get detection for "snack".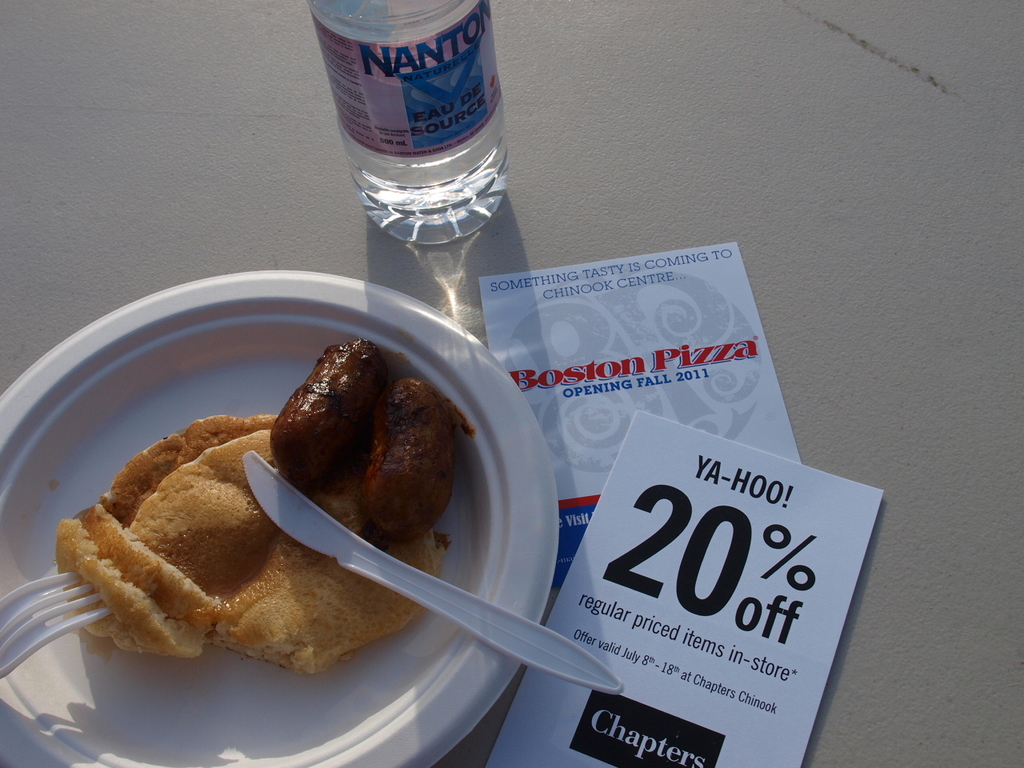
Detection: locate(60, 414, 450, 676).
